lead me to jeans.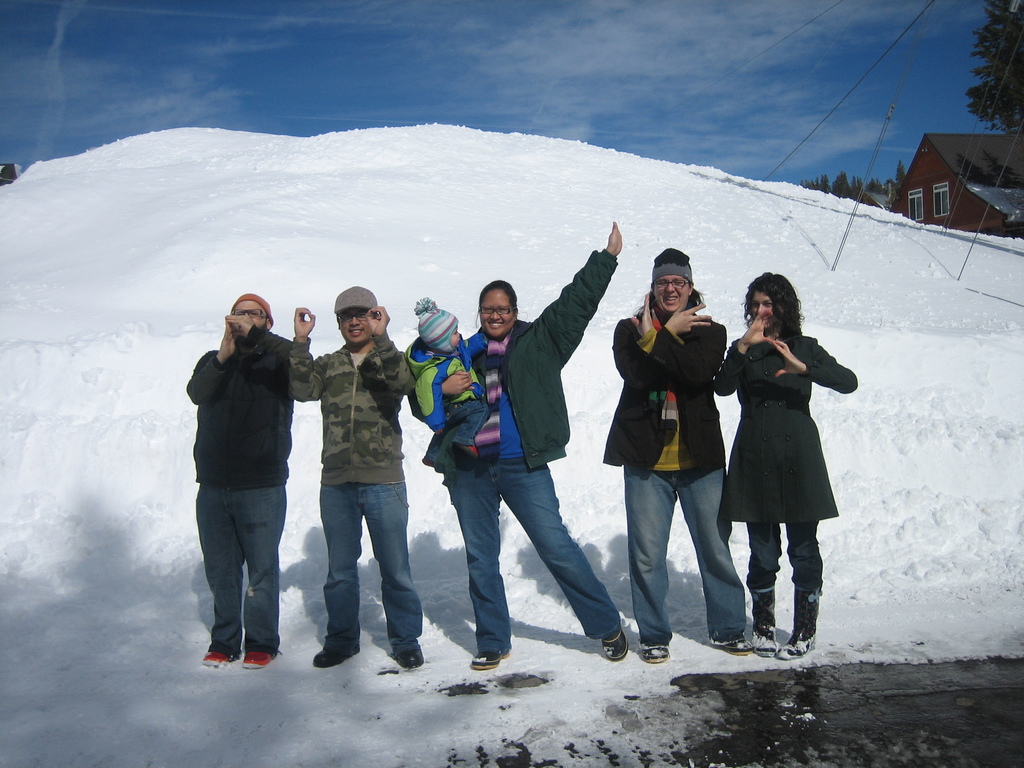
Lead to locate(309, 472, 418, 671).
